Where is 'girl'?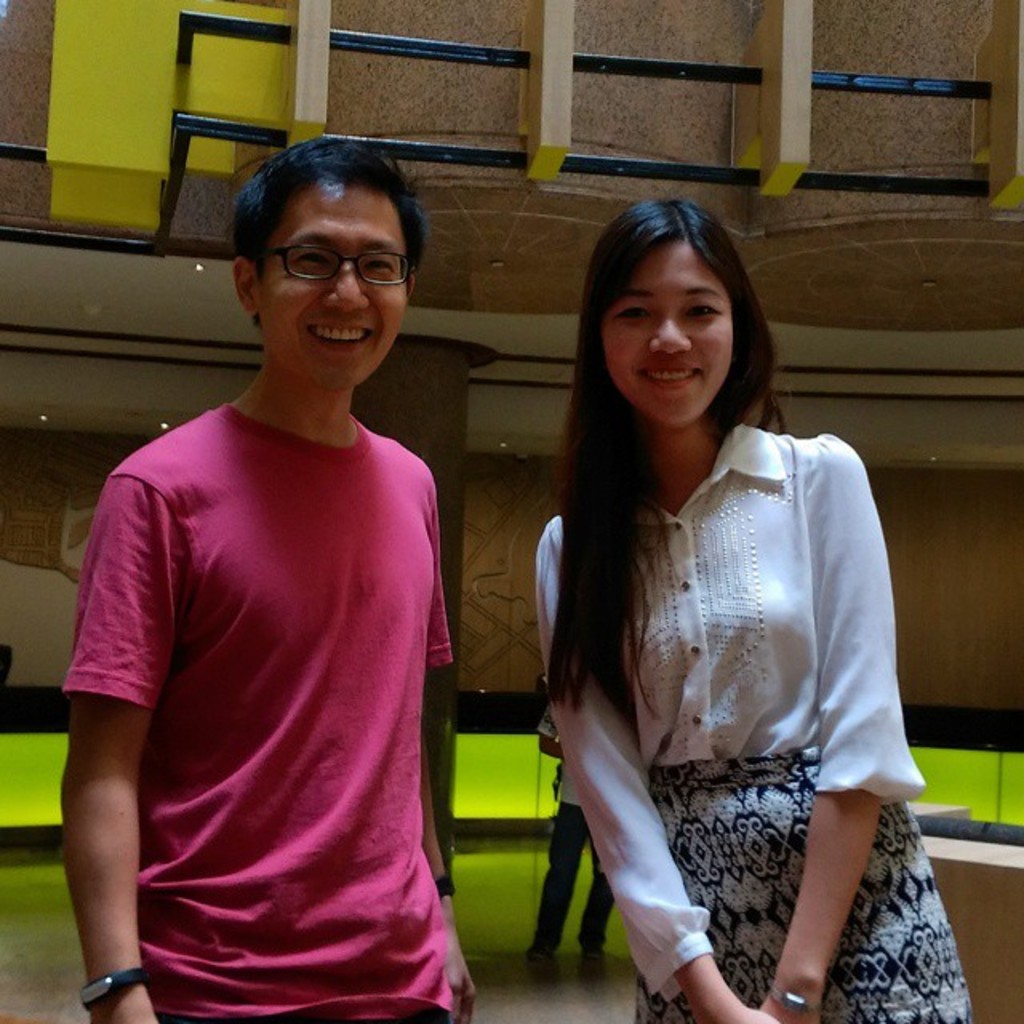
[528,200,968,1022].
